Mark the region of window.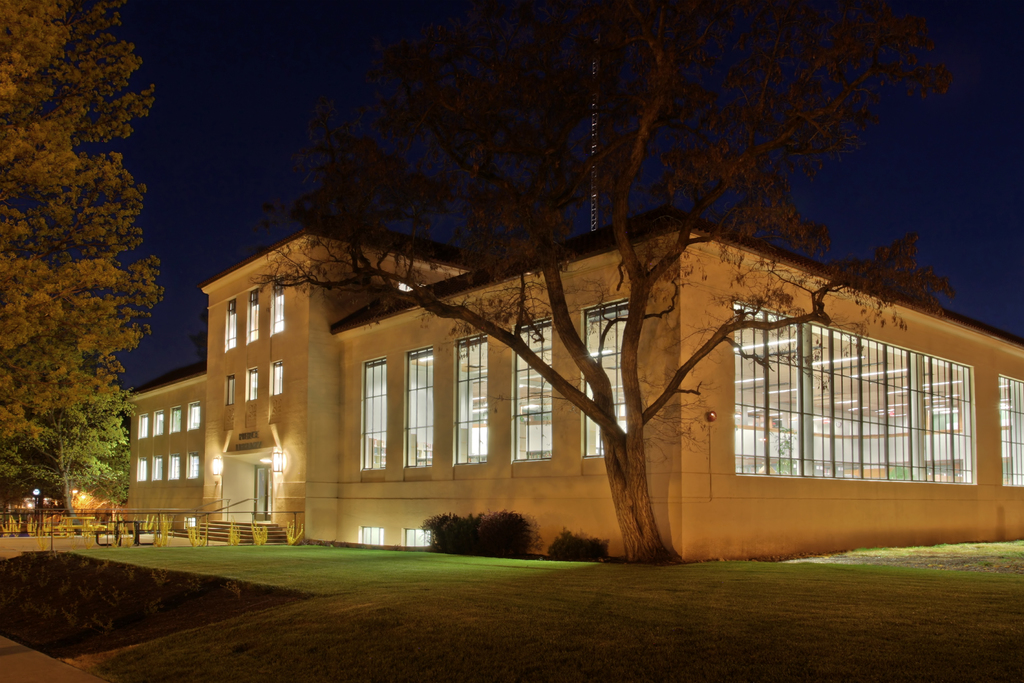
Region: [x1=269, y1=279, x2=289, y2=331].
